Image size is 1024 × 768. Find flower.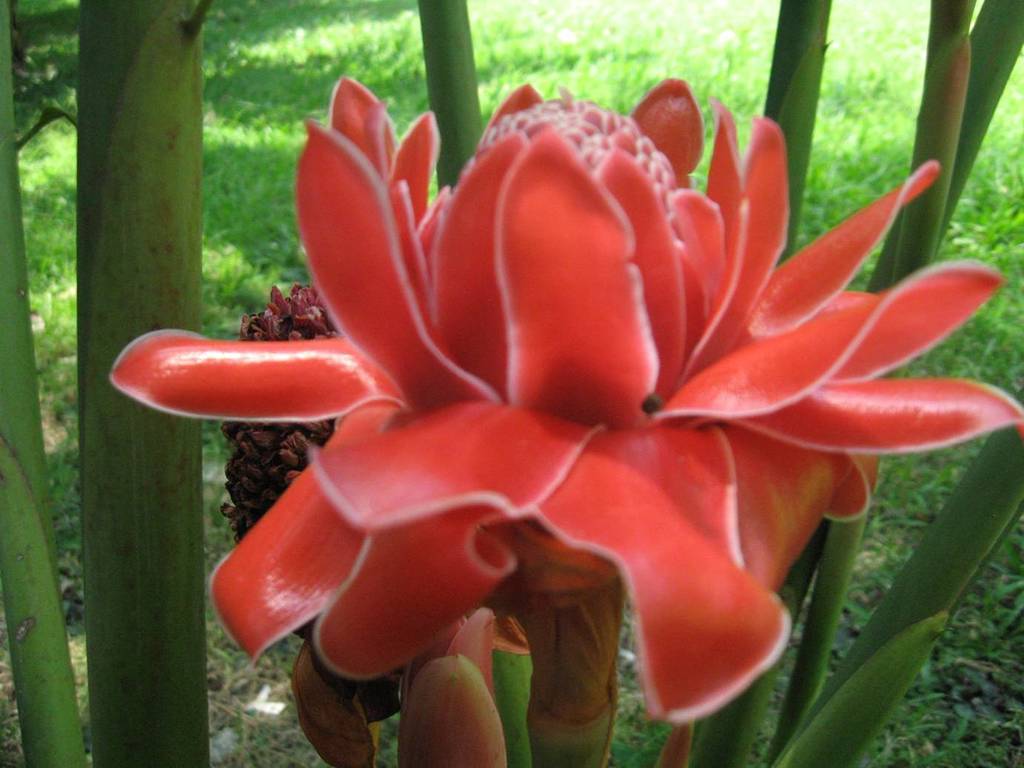
bbox(394, 652, 504, 767).
